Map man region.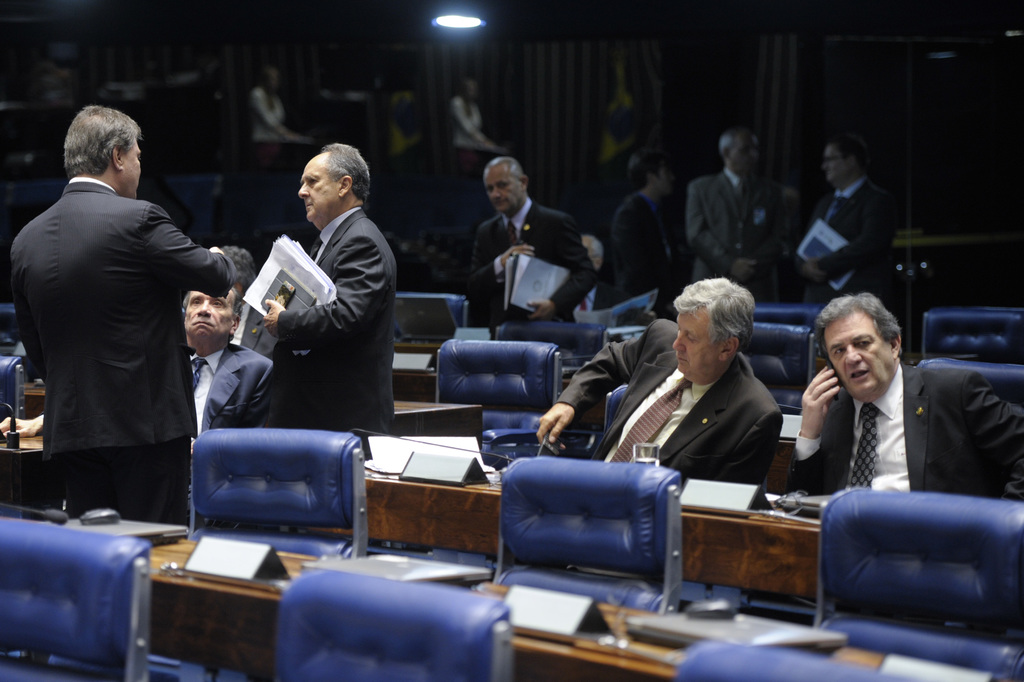
Mapped to bbox=[183, 286, 280, 443].
